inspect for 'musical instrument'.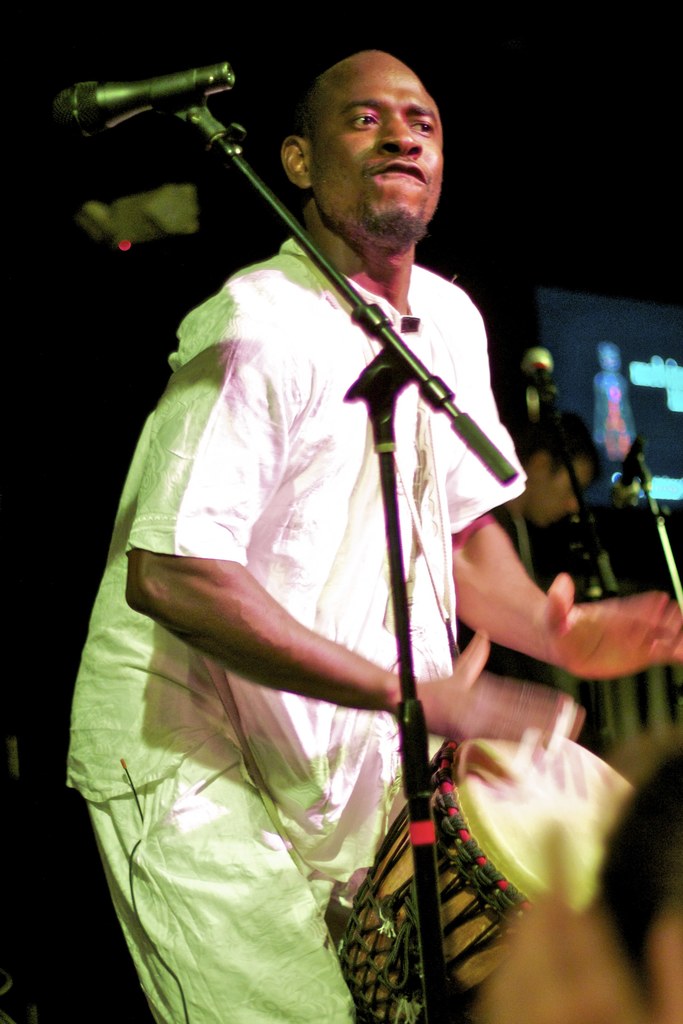
Inspection: x1=336, y1=739, x2=636, y2=1023.
